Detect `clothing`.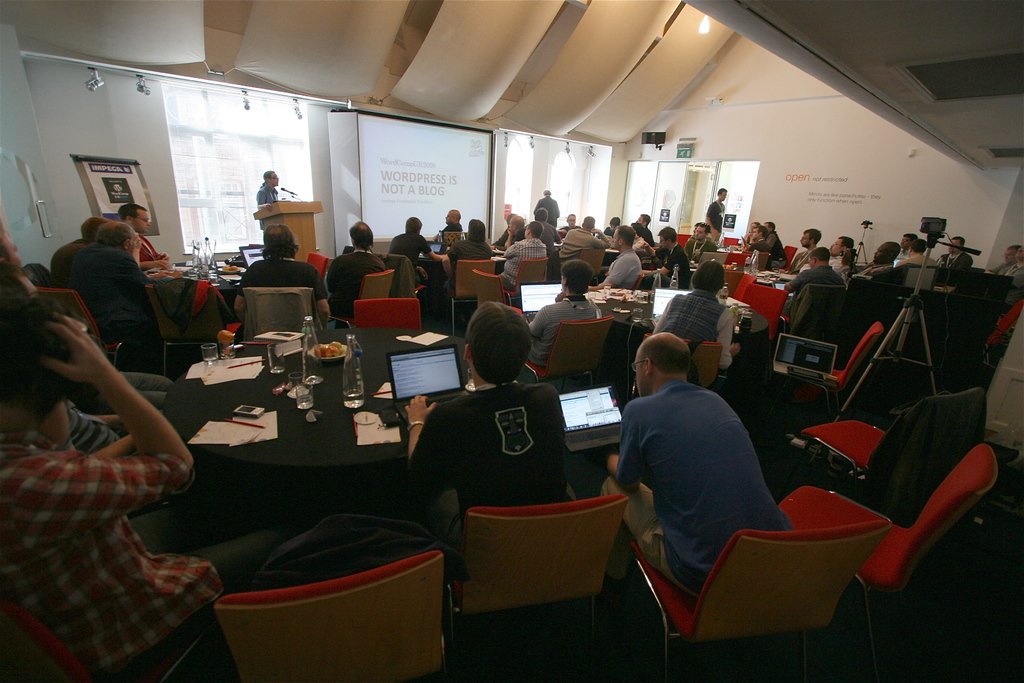
Detected at bbox=(765, 229, 785, 270).
